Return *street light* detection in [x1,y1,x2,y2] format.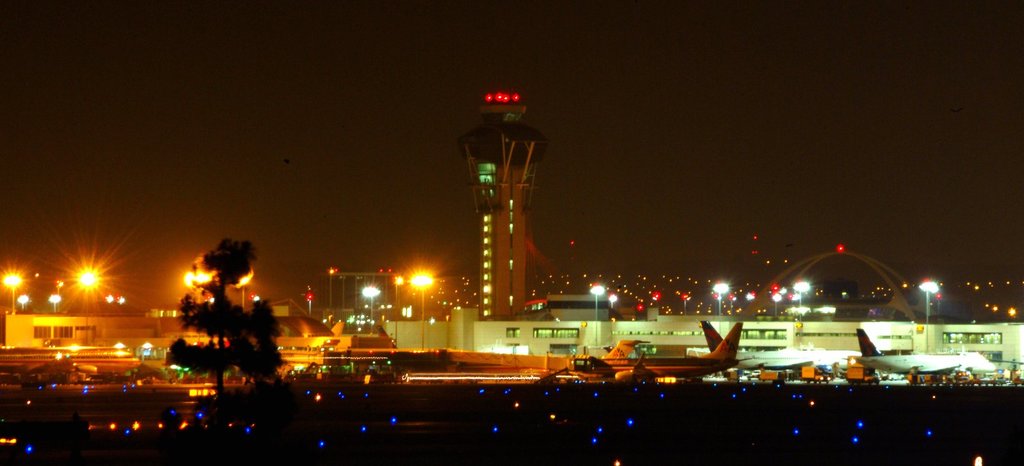
[767,293,780,317].
